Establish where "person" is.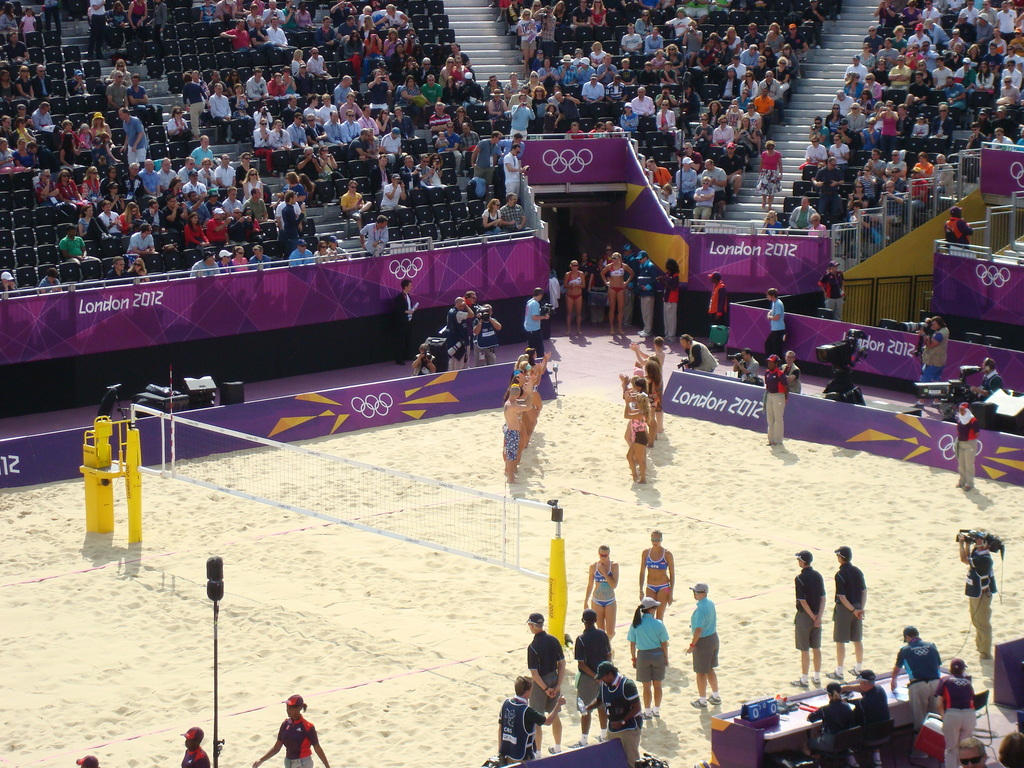
Established at bbox(394, 278, 416, 364).
